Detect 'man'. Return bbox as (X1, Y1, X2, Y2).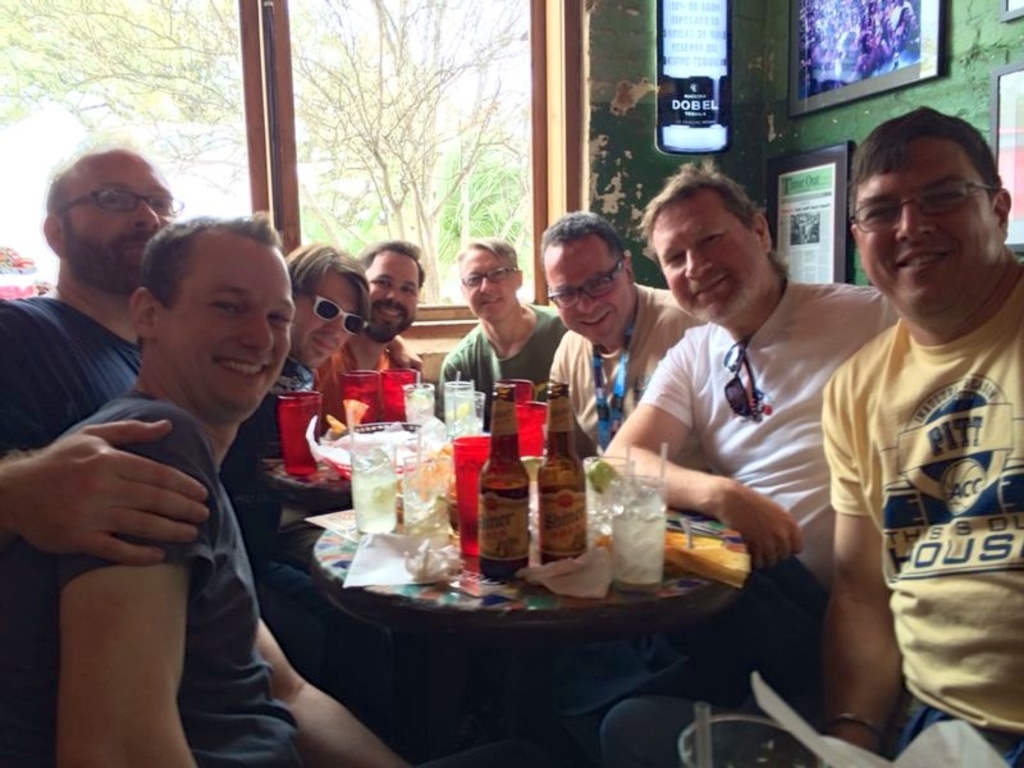
(0, 196, 549, 764).
